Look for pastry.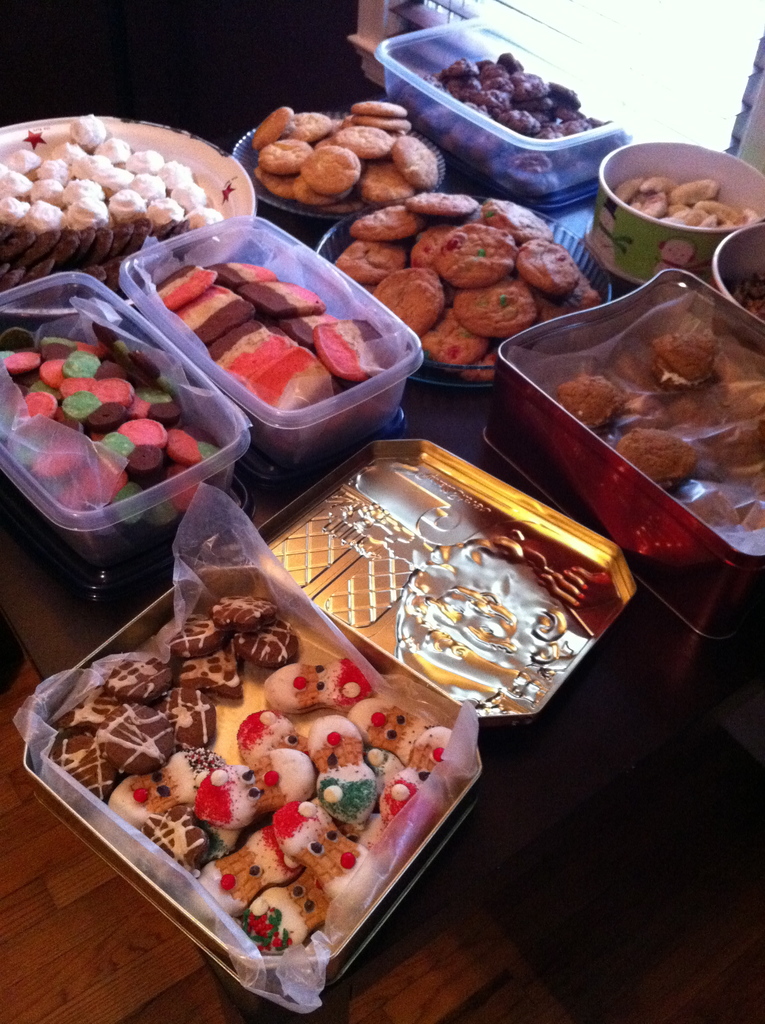
Found: 211,328,329,410.
